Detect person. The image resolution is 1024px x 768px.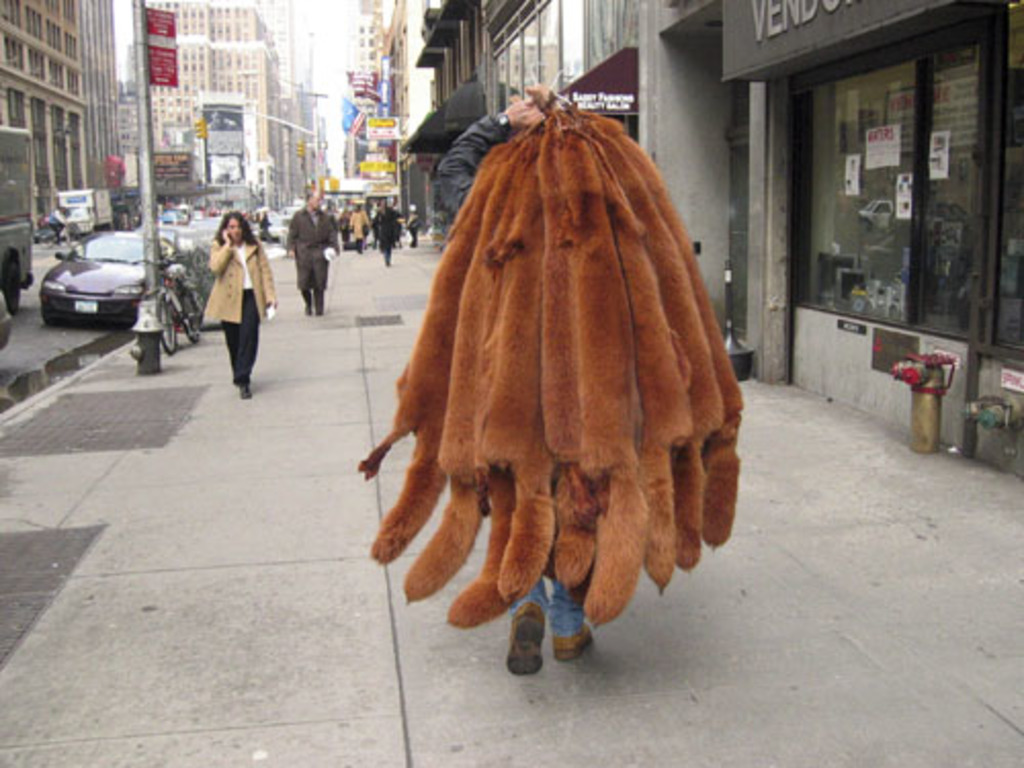
(281, 188, 340, 322).
